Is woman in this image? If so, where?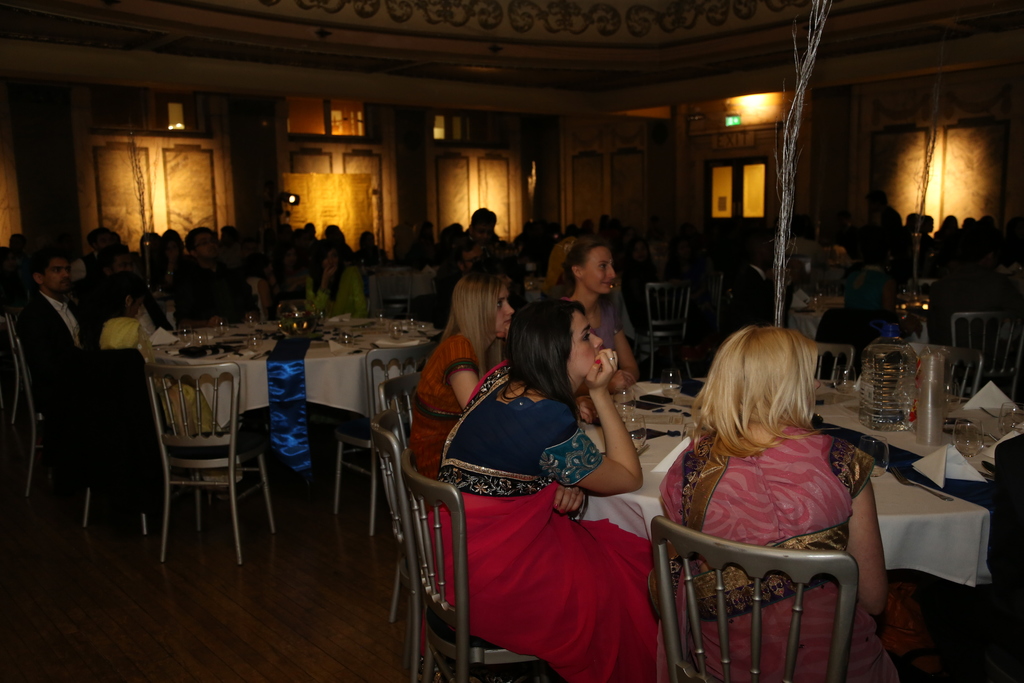
Yes, at left=535, top=231, right=635, bottom=395.
